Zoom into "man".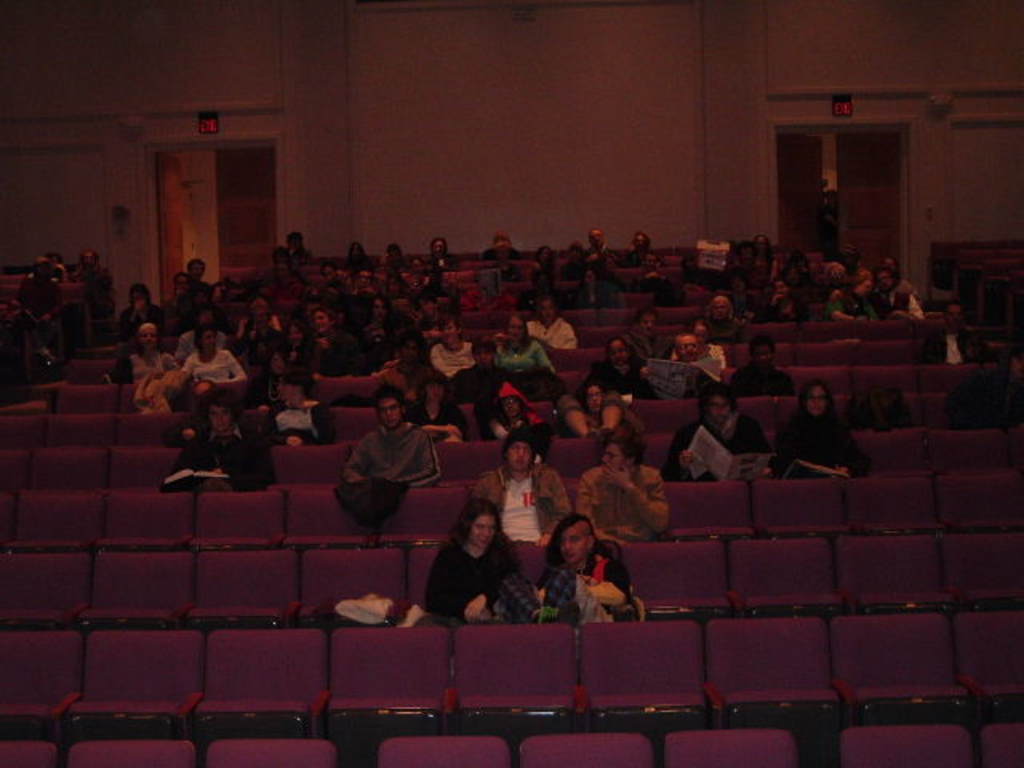
Zoom target: bbox=(341, 395, 443, 494).
